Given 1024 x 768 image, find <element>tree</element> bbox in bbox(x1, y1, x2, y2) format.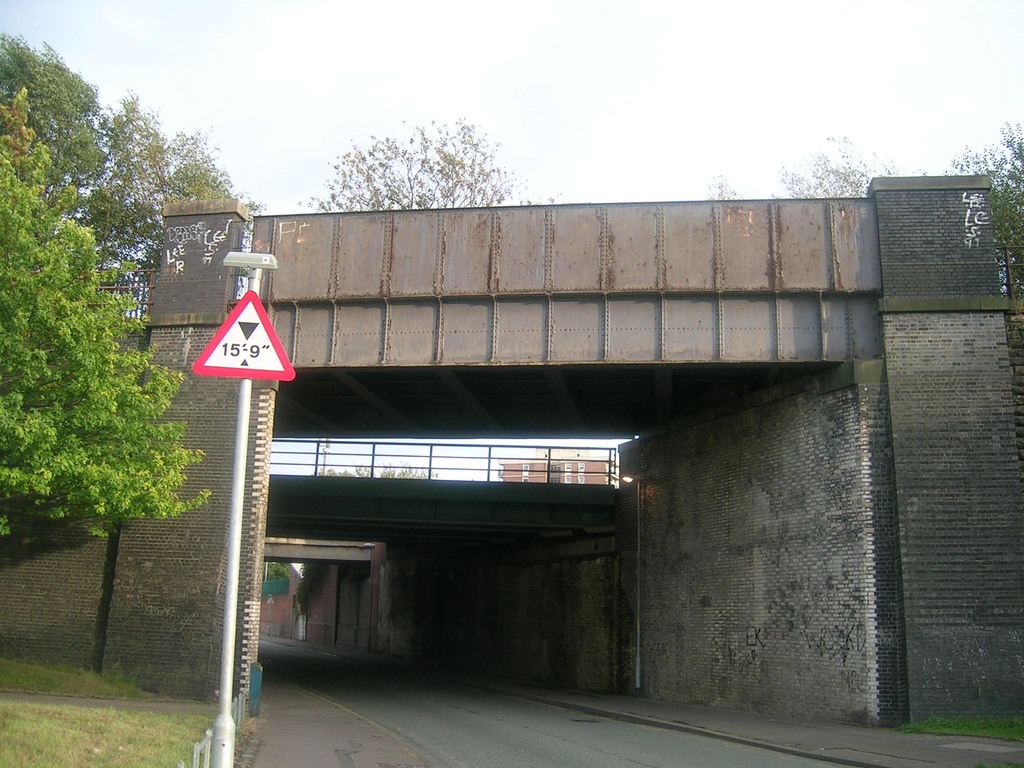
bbox(301, 111, 564, 202).
